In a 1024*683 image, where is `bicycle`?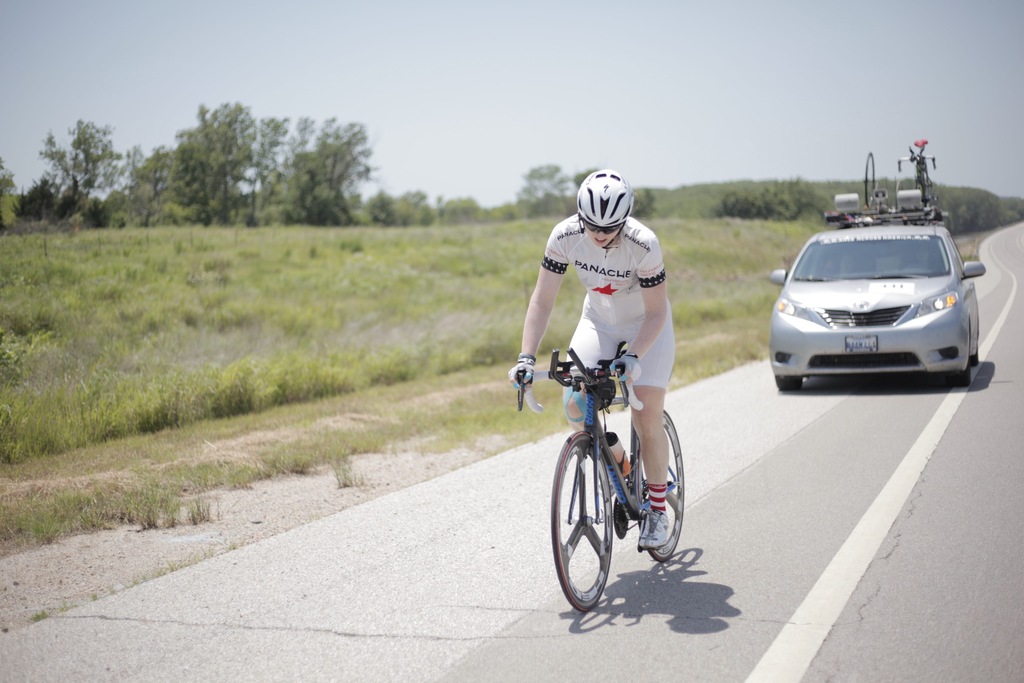
bbox=[860, 151, 893, 211].
